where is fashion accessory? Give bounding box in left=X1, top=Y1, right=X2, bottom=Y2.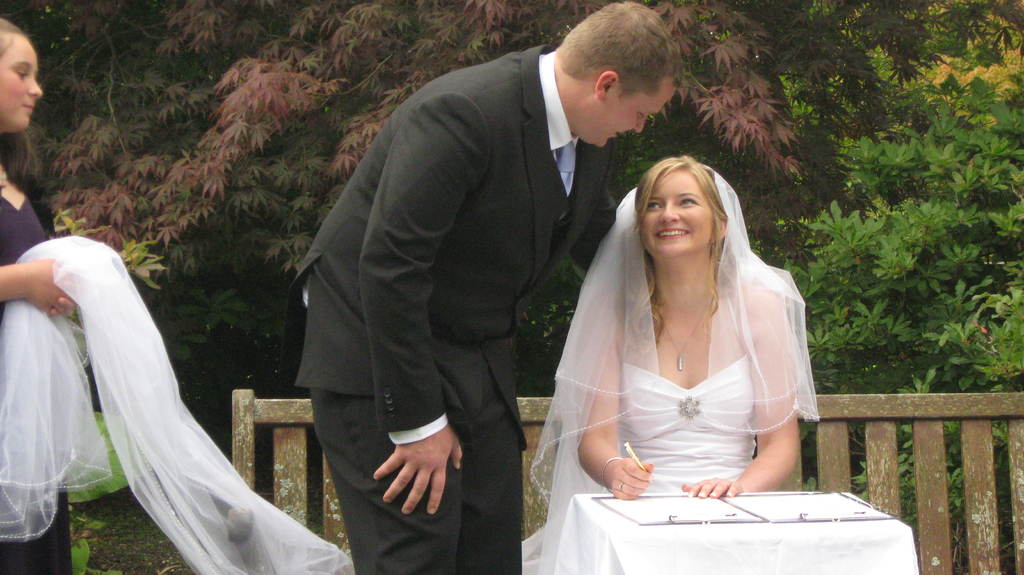
left=653, top=307, right=710, bottom=373.
